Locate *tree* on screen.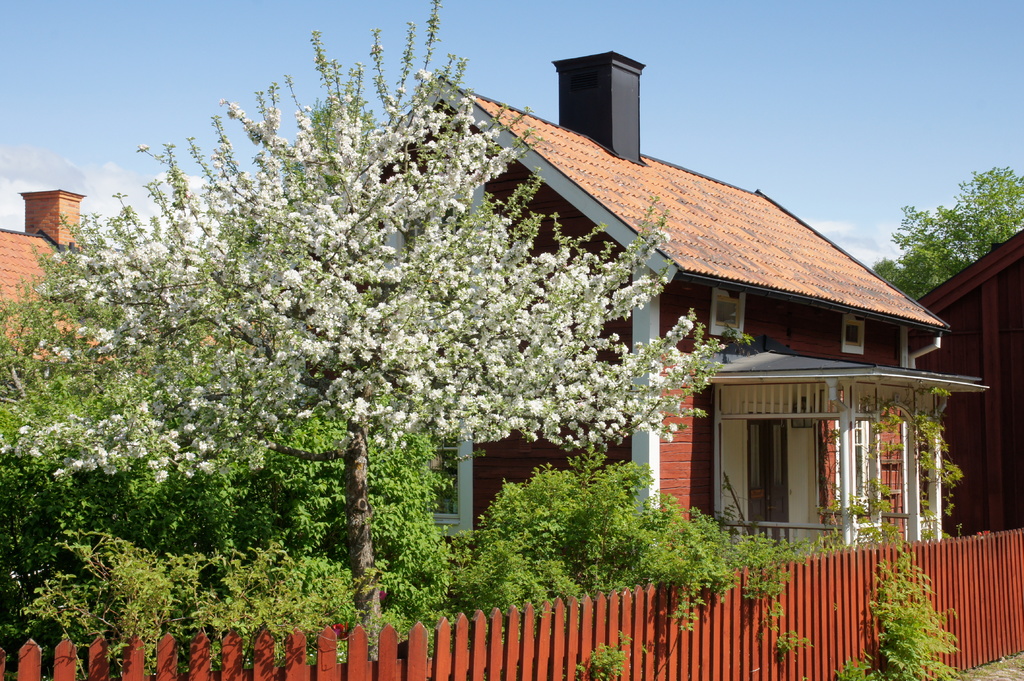
On screen at x1=872, y1=162, x2=1023, y2=303.
